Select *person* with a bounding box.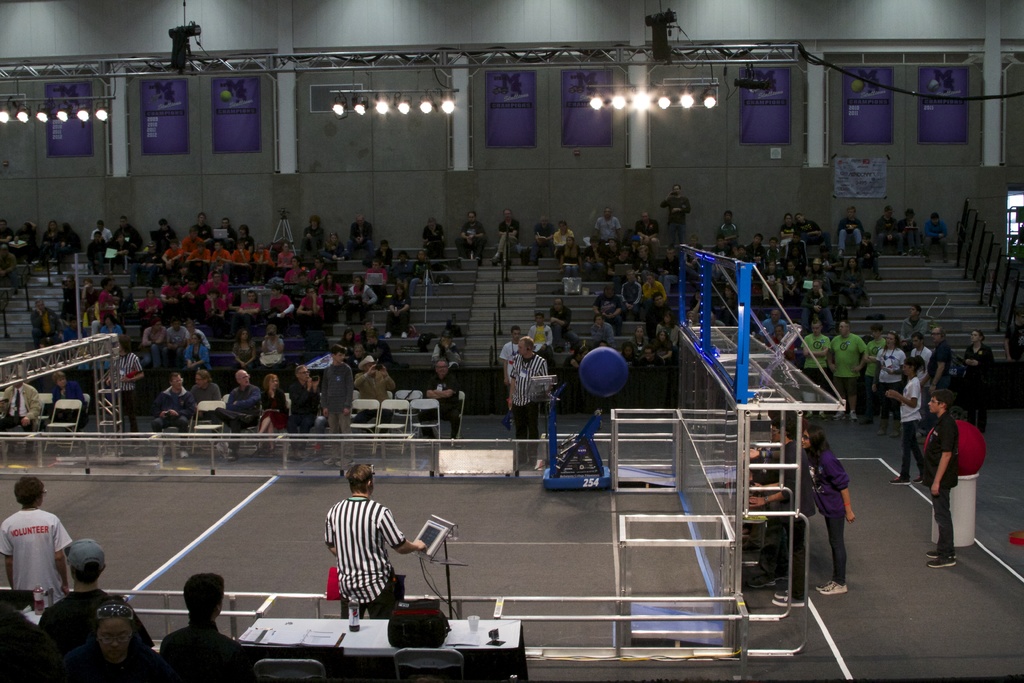
region(740, 243, 755, 266).
